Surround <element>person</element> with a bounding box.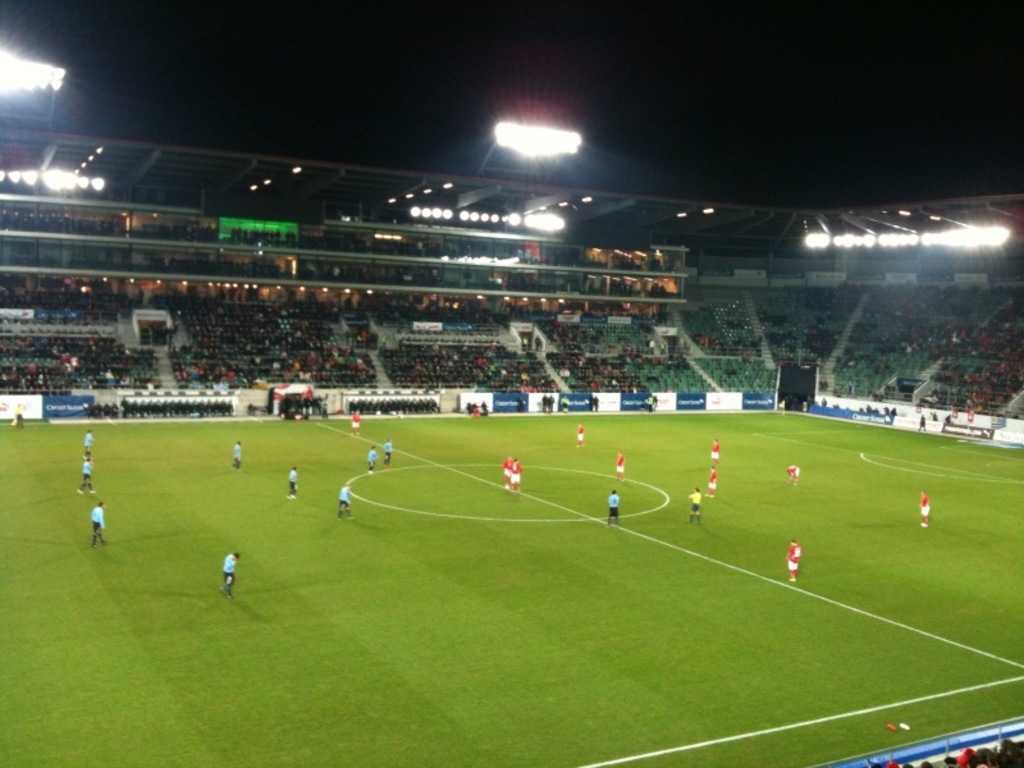
<region>681, 488, 707, 526</region>.
